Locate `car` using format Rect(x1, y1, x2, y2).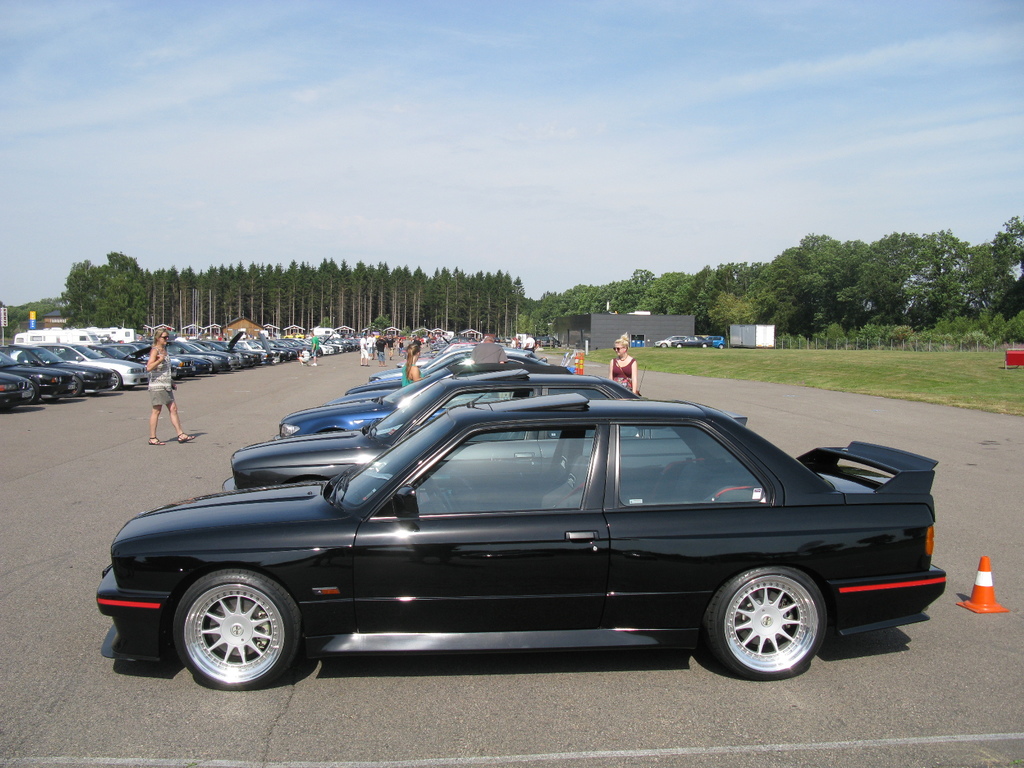
Rect(0, 372, 31, 414).
